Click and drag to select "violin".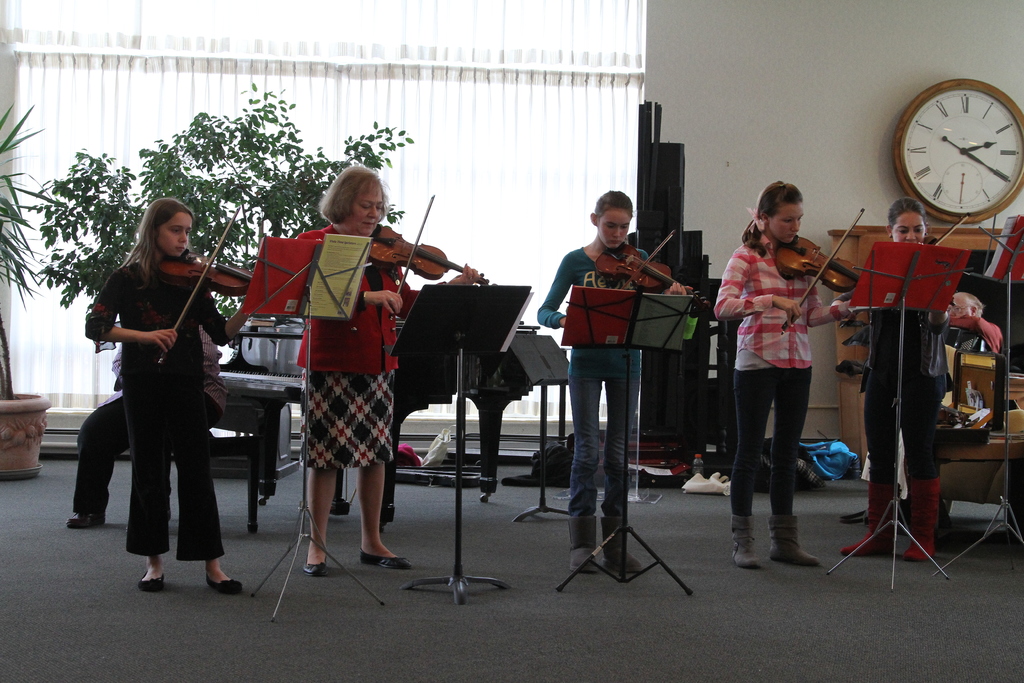
Selection: region(364, 194, 491, 320).
